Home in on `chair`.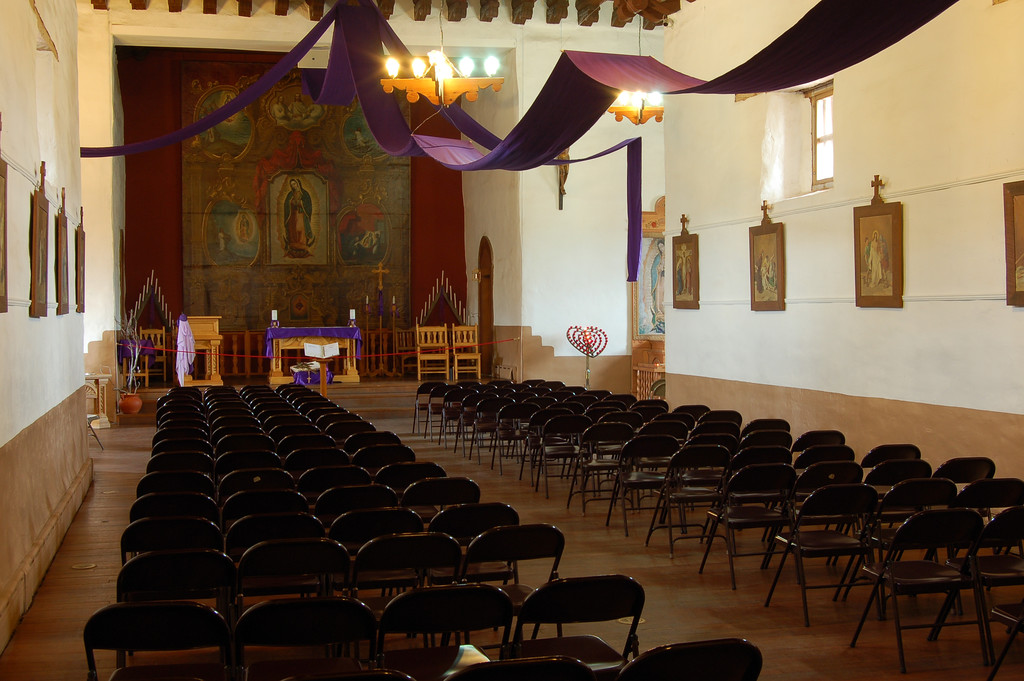
Homed in at box=[462, 515, 567, 652].
